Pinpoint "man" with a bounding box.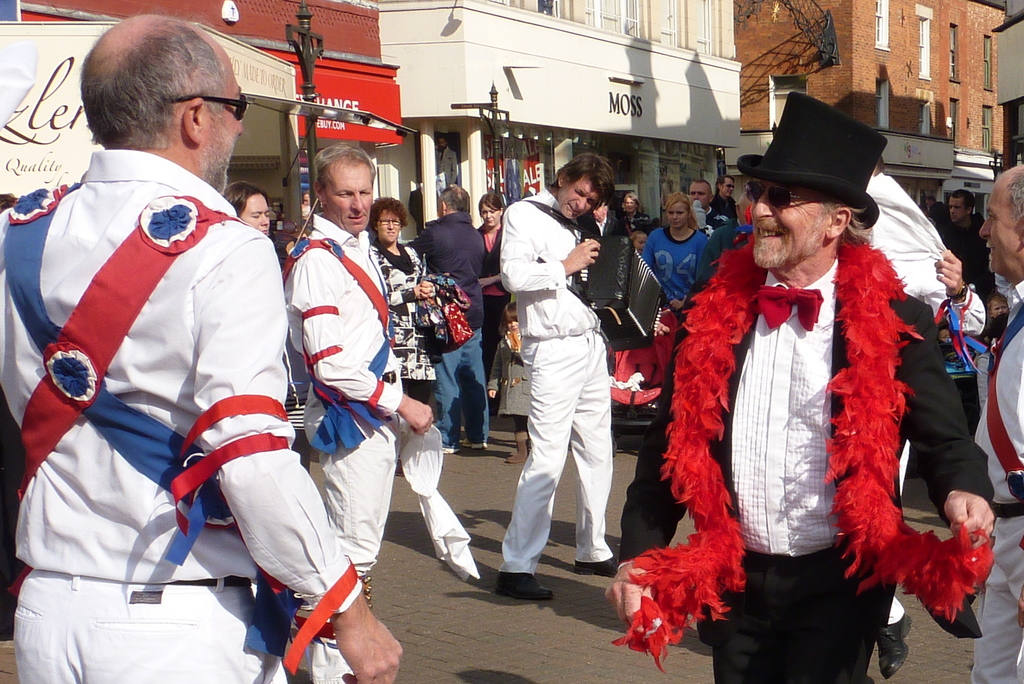
box(588, 200, 619, 235).
